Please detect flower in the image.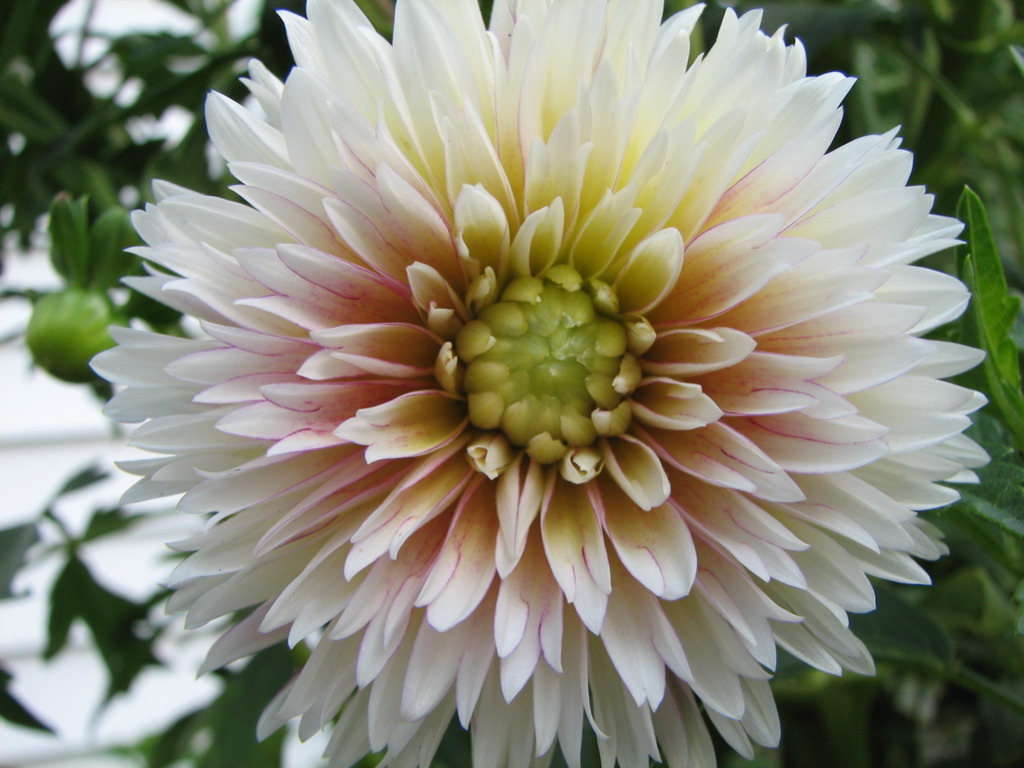
57:18:1003:767.
